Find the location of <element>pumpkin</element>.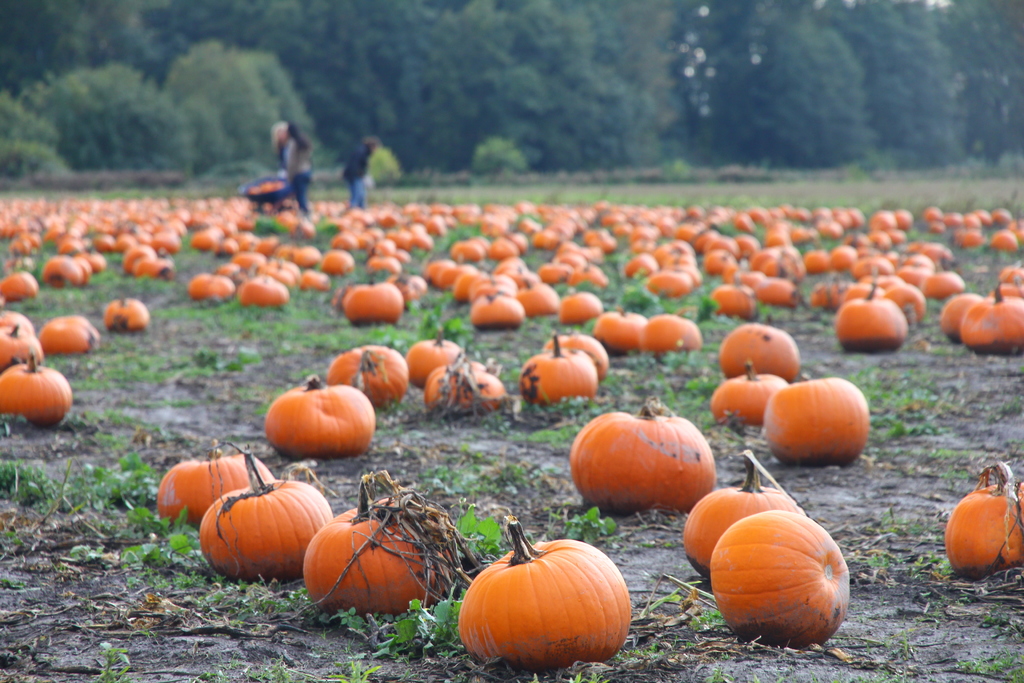
Location: region(712, 284, 754, 314).
